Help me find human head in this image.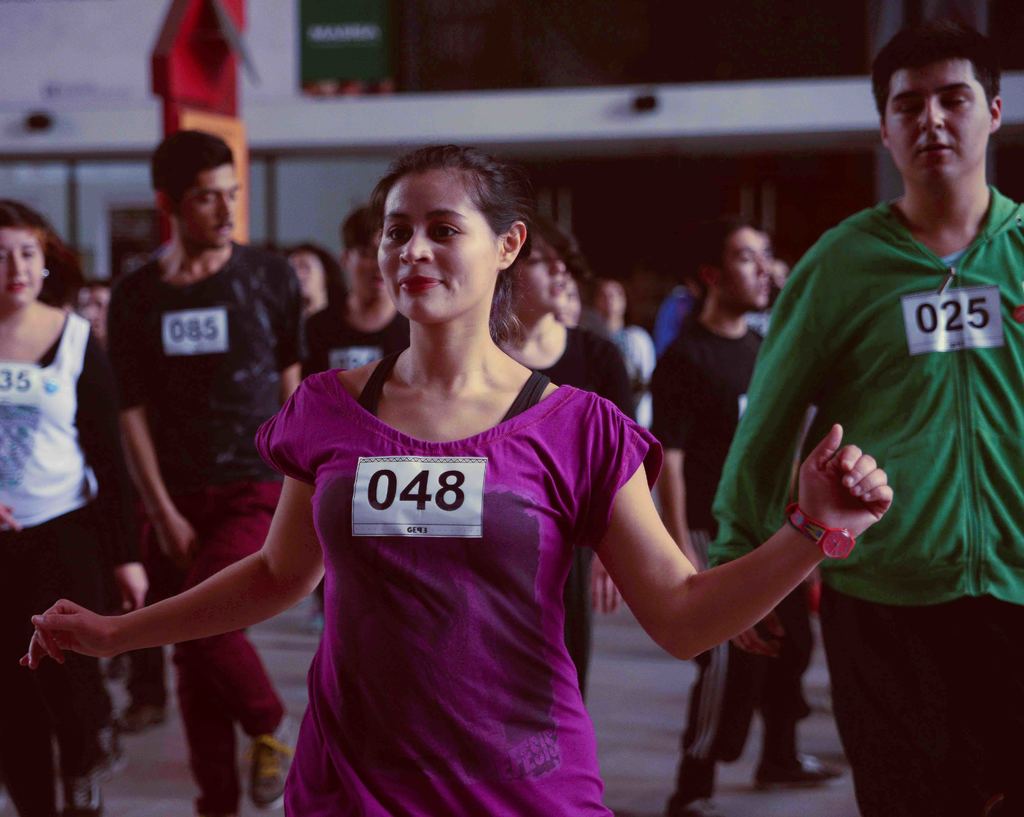
Found it: [x1=869, y1=17, x2=1009, y2=202].
